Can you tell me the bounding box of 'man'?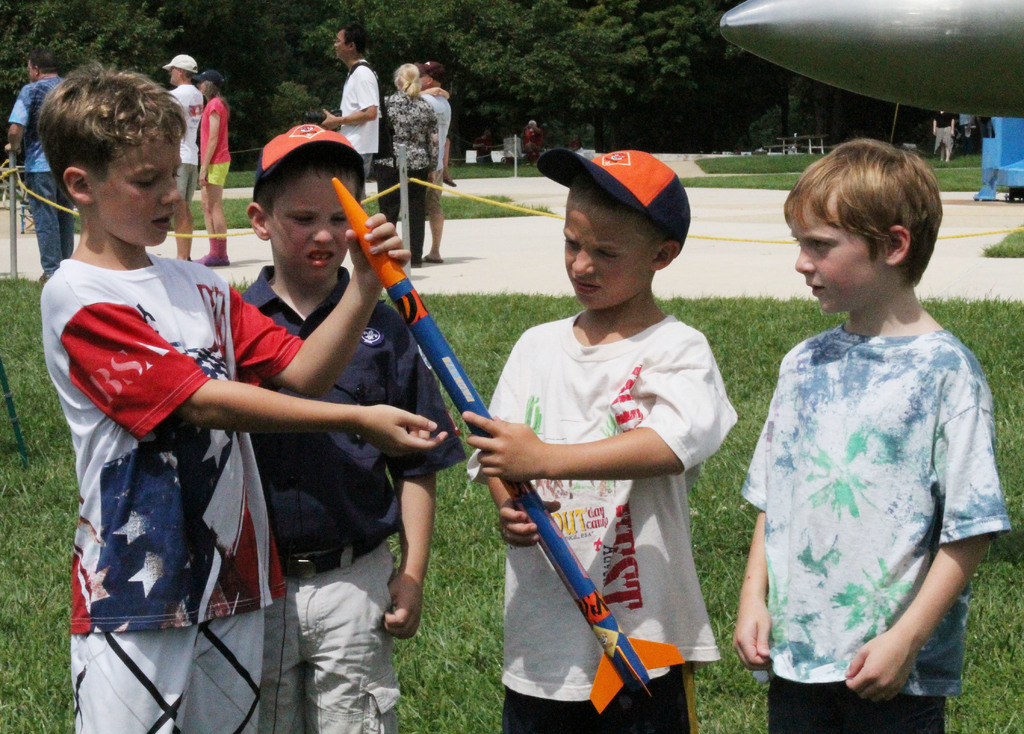
4:51:79:275.
